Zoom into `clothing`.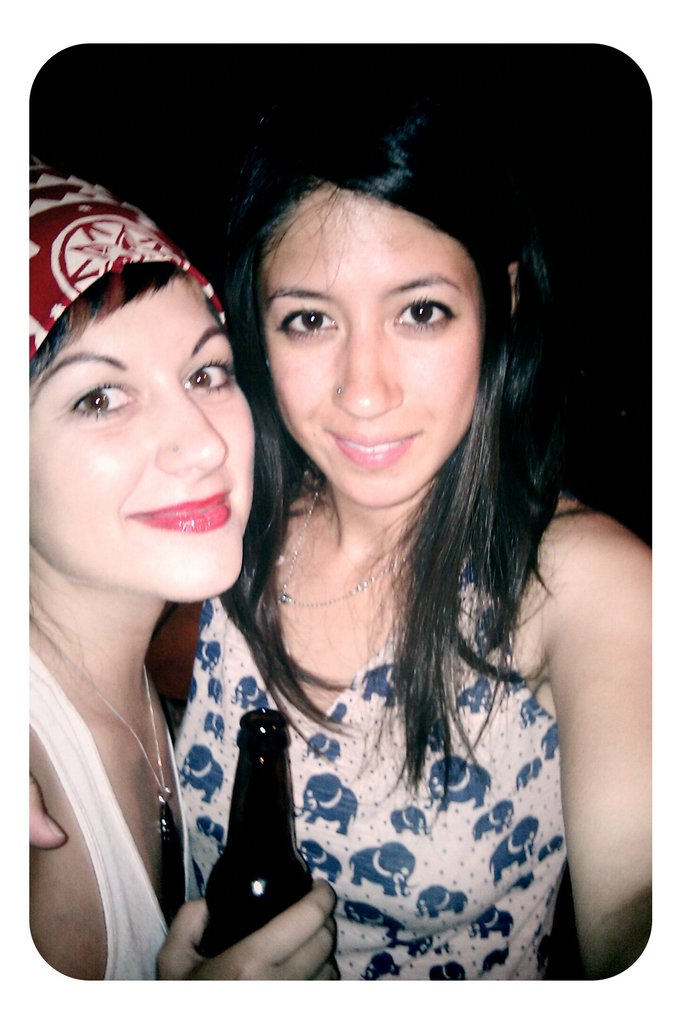
Zoom target: x1=166 y1=531 x2=571 y2=984.
